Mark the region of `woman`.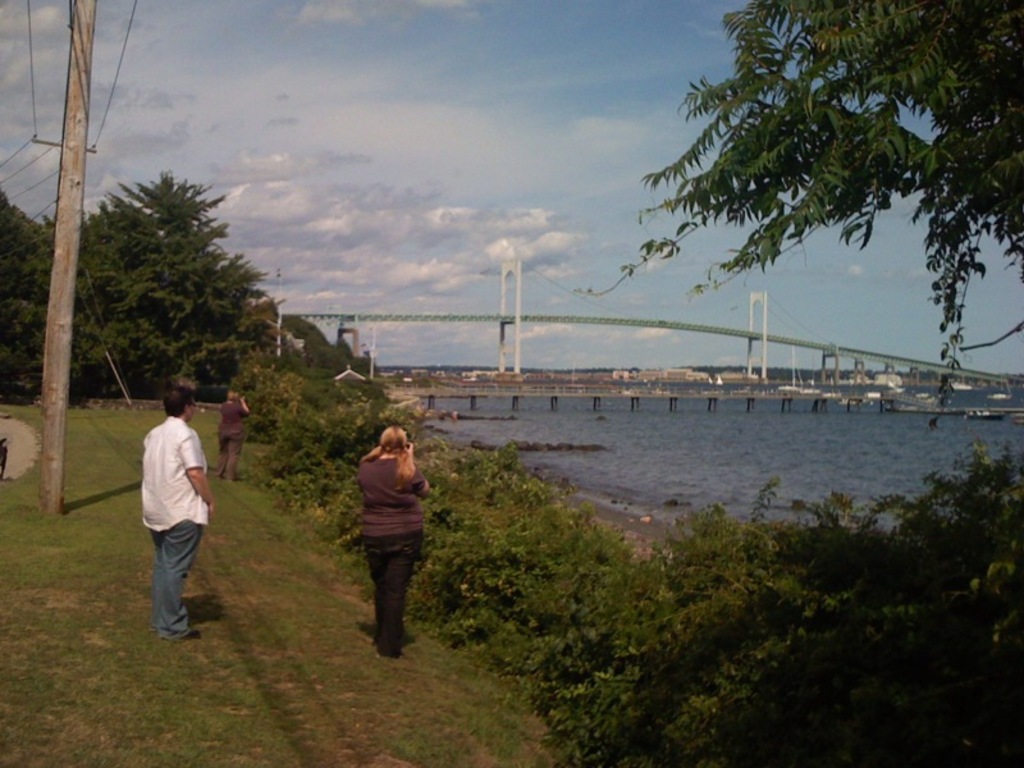
Region: x1=353 y1=415 x2=431 y2=648.
